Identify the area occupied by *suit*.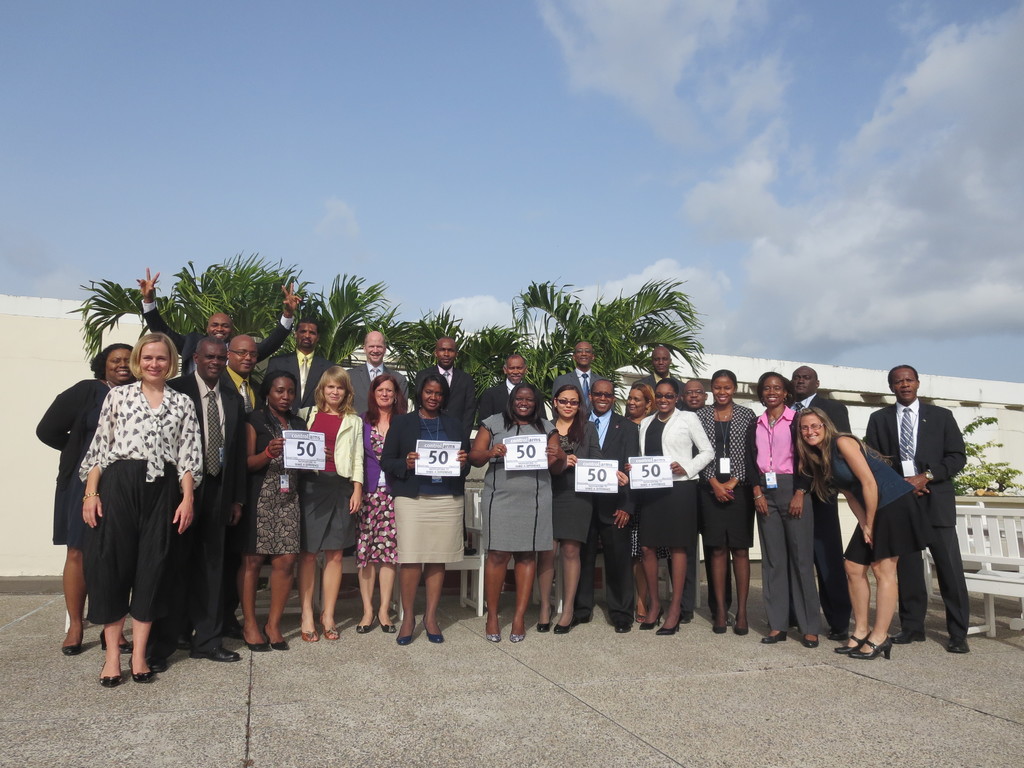
Area: 550, 366, 614, 429.
